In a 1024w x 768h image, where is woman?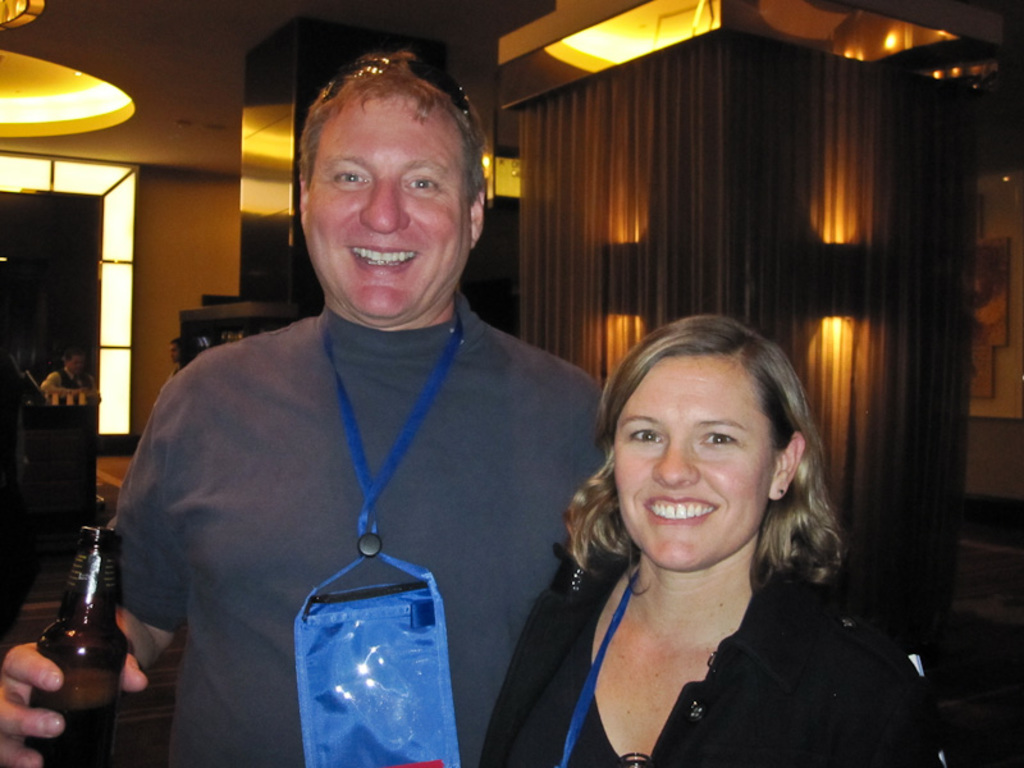
(x1=507, y1=302, x2=923, y2=756).
